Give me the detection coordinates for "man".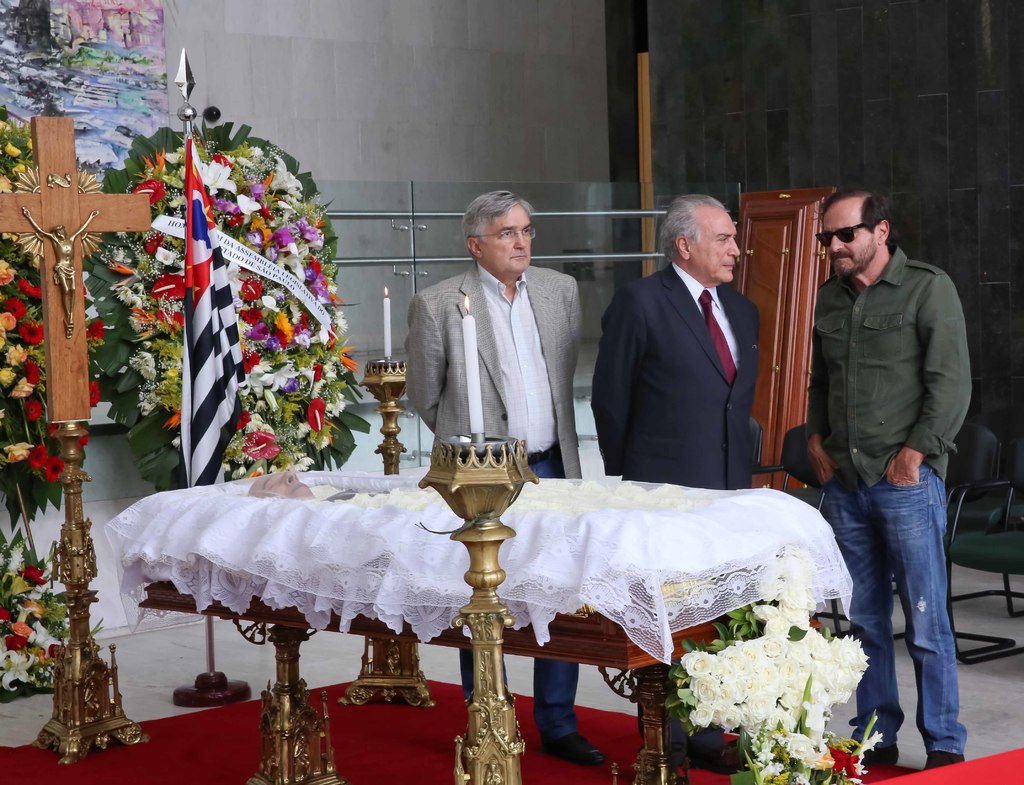
{"x1": 792, "y1": 193, "x2": 988, "y2": 759}.
